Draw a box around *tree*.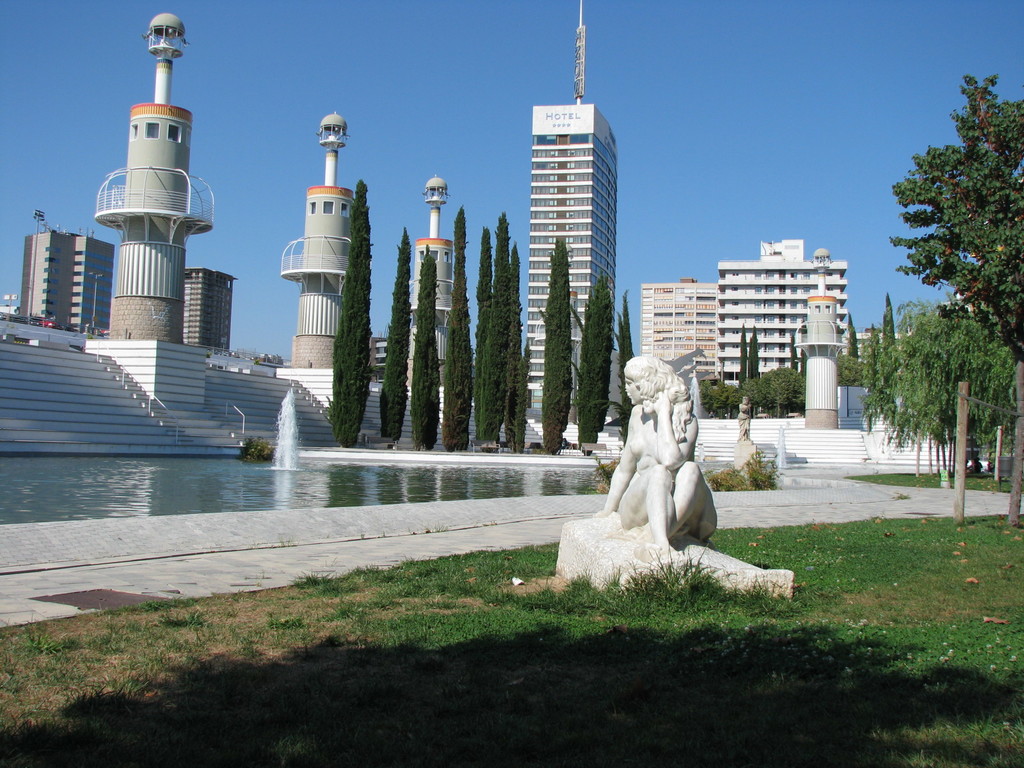
Rect(858, 303, 1023, 476).
